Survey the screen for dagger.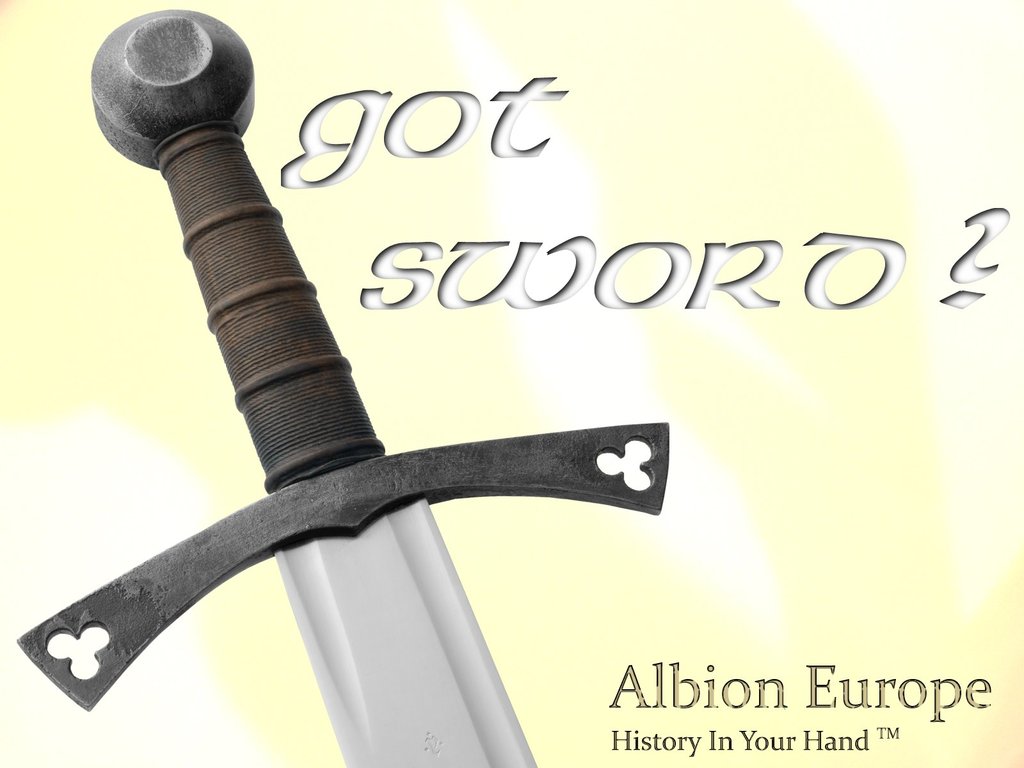
Survey found: (left=13, top=8, right=670, bottom=767).
